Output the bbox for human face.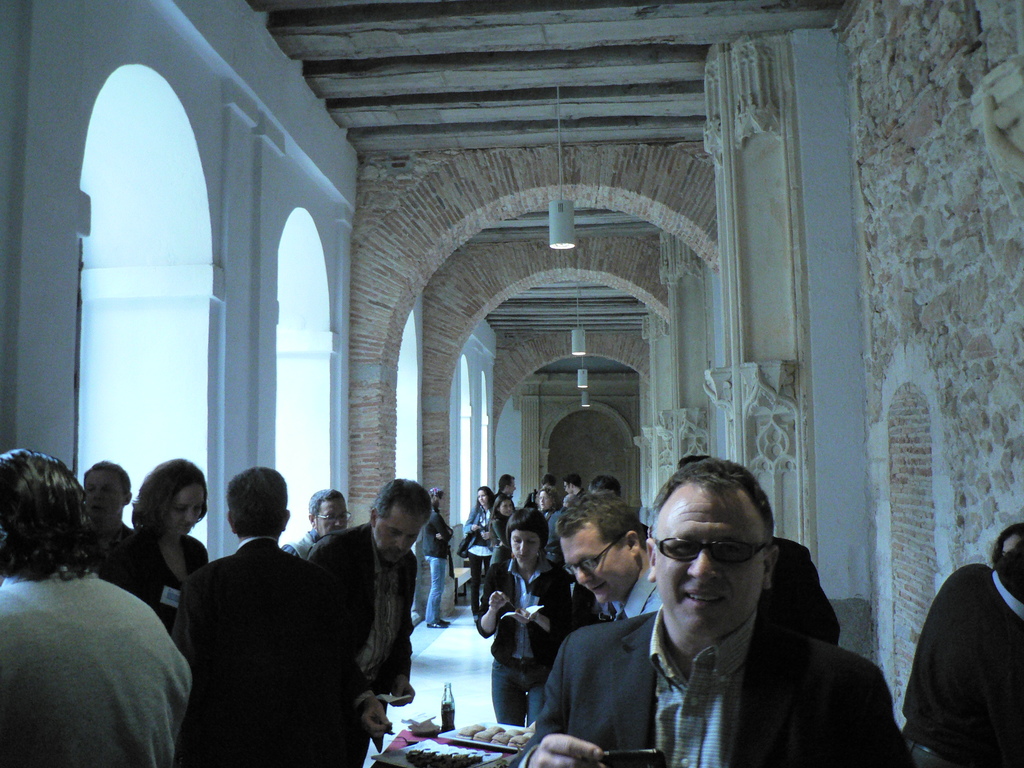
[left=380, top=506, right=421, bottom=563].
